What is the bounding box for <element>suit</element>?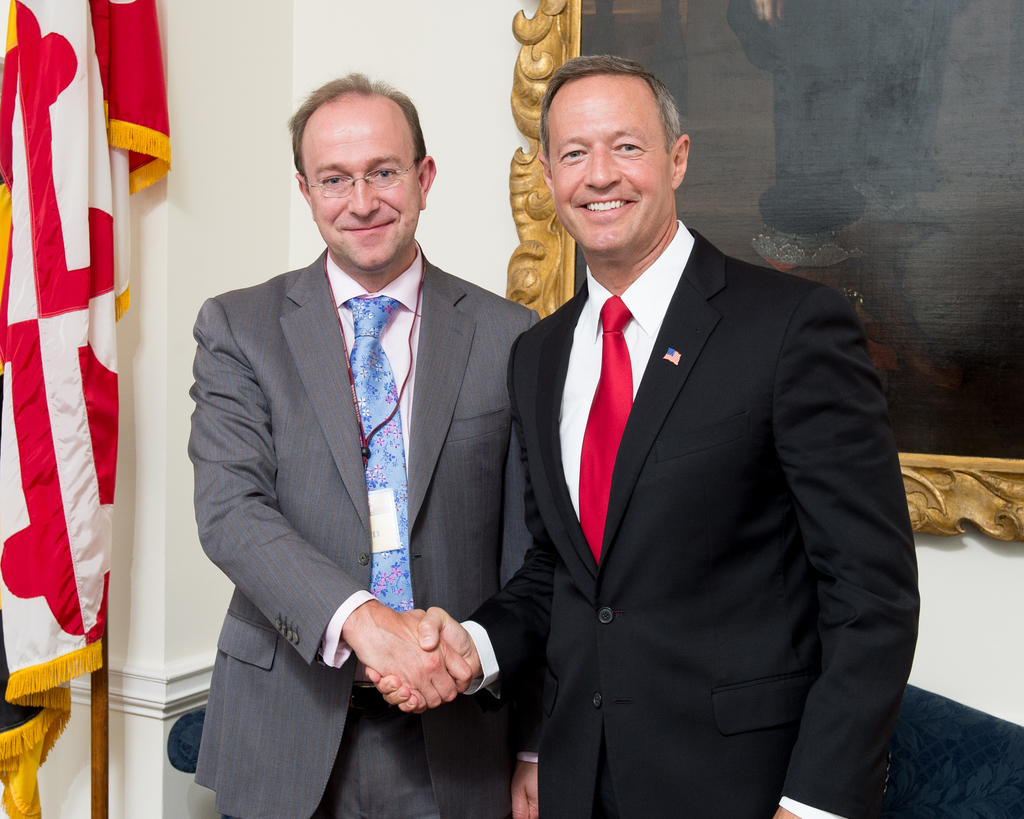
475/86/904/815.
